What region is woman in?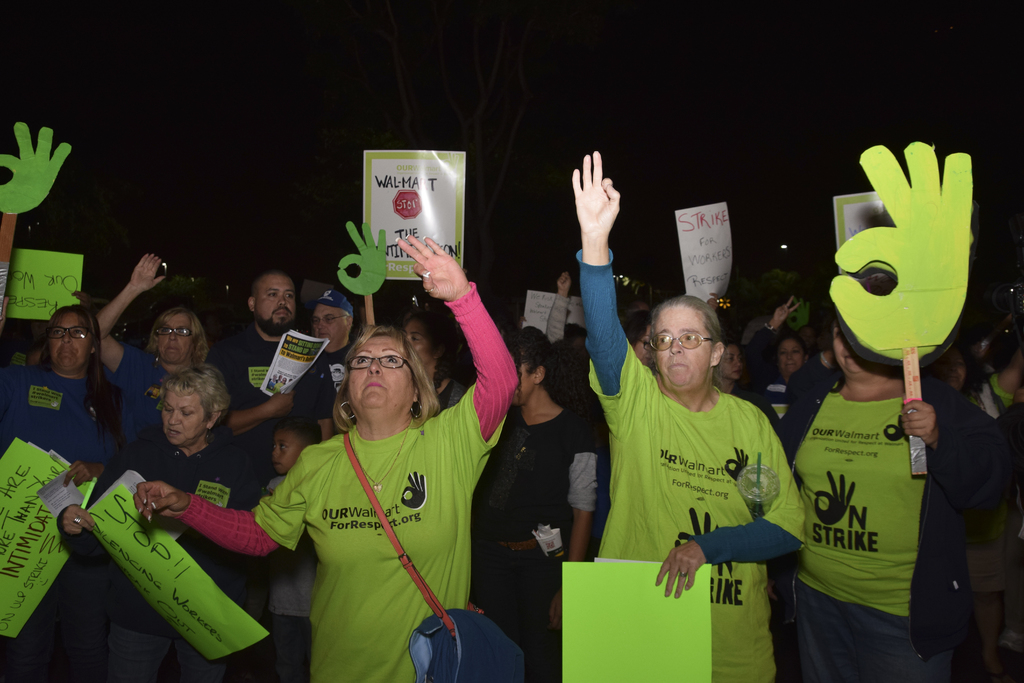
<region>712, 296, 746, 403</region>.
